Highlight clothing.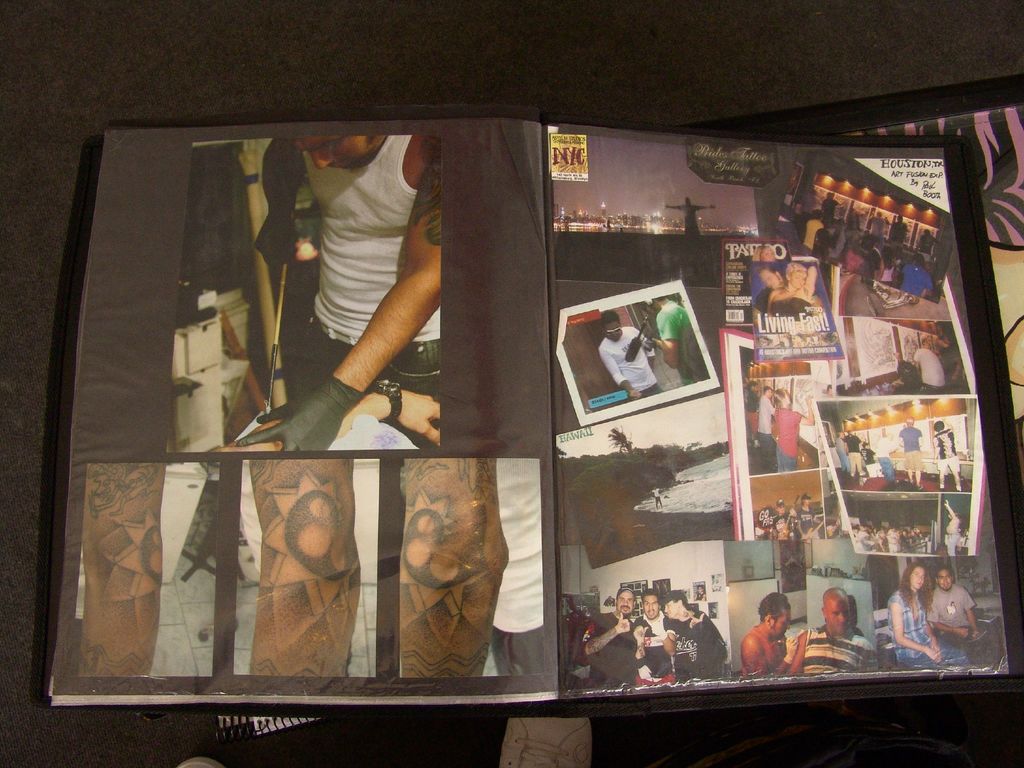
Highlighted region: (x1=653, y1=303, x2=699, y2=390).
